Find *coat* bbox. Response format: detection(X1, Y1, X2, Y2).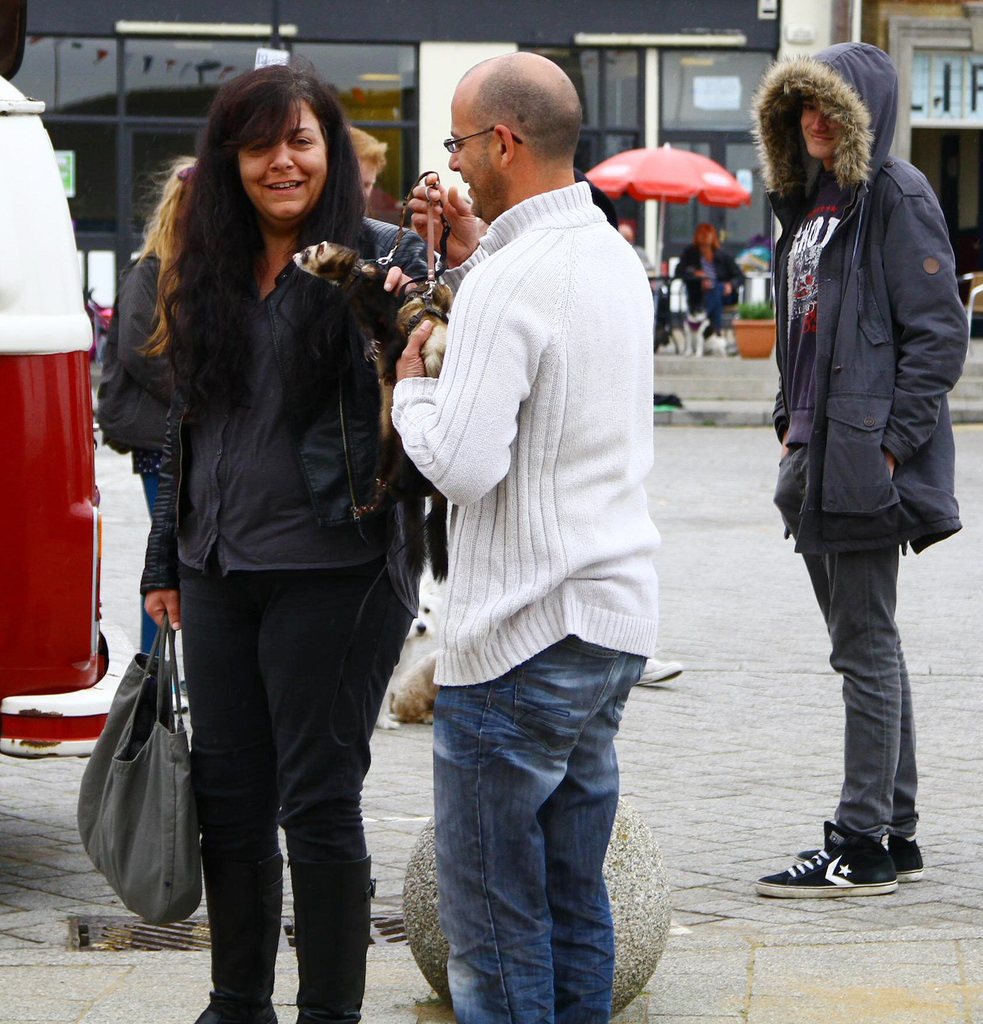
detection(788, 99, 968, 568).
